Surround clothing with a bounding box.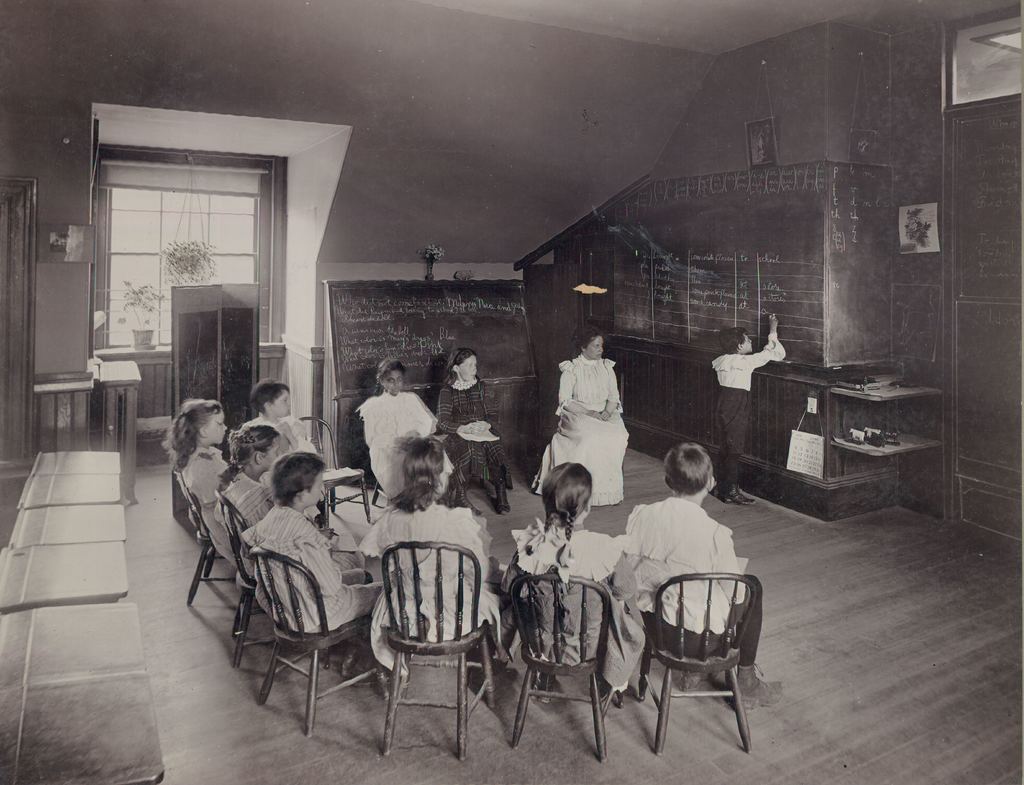
box=[514, 526, 641, 661].
